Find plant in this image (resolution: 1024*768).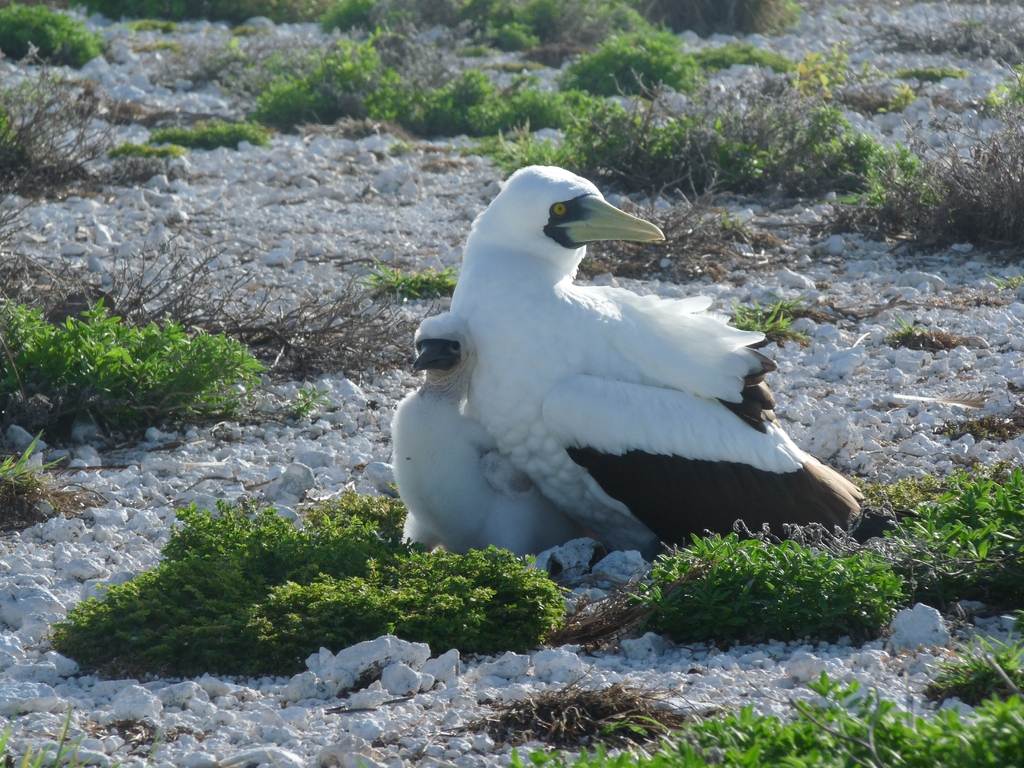
bbox=[0, 700, 131, 767].
